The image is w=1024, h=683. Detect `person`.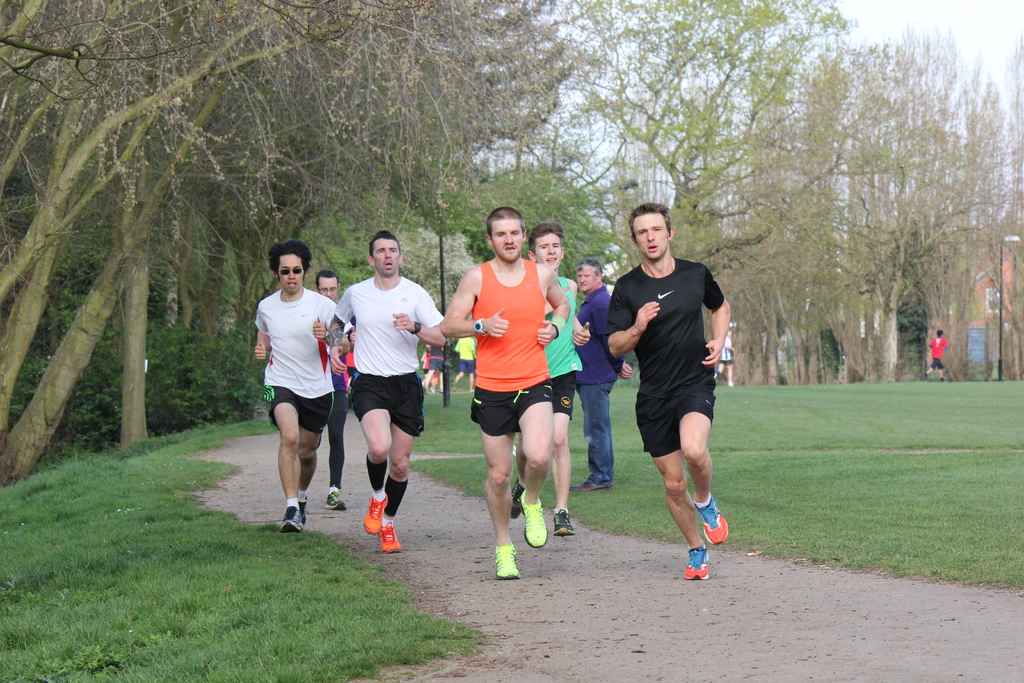
Detection: box=[573, 256, 630, 495].
